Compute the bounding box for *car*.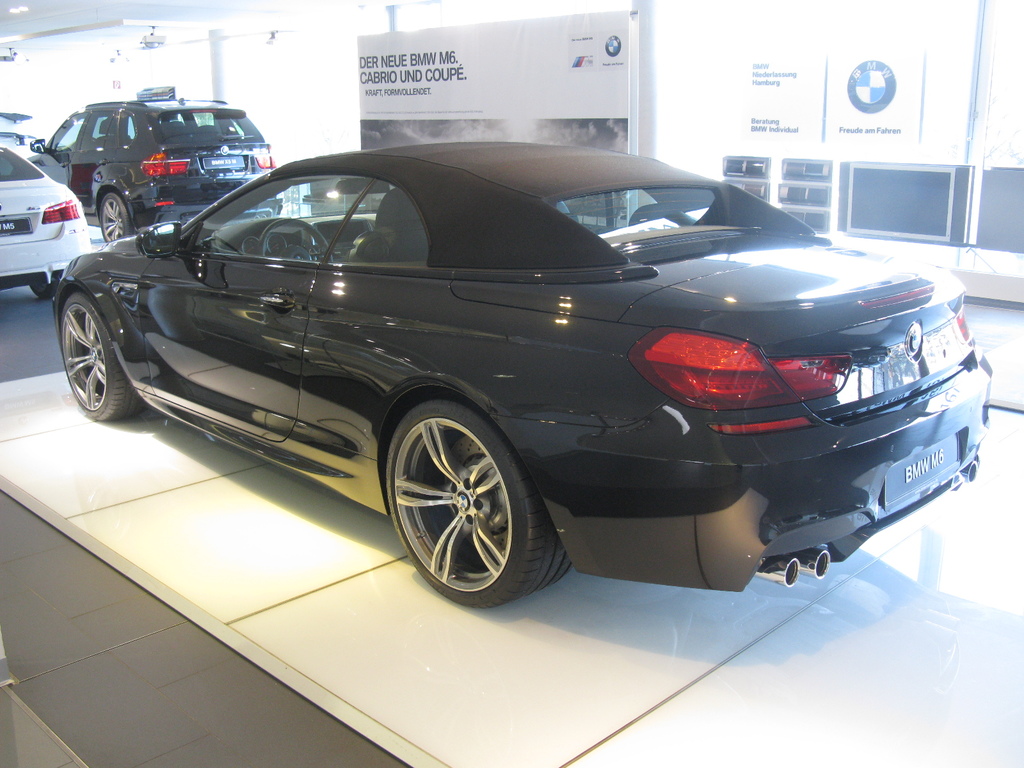
Rect(1, 136, 91, 299).
